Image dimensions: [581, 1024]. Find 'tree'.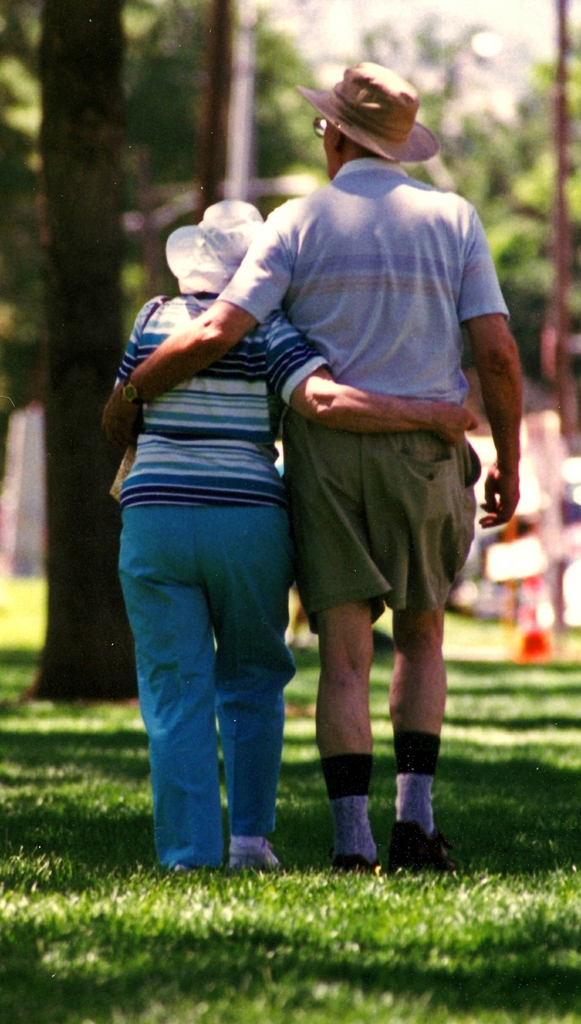
x1=143, y1=0, x2=580, y2=630.
